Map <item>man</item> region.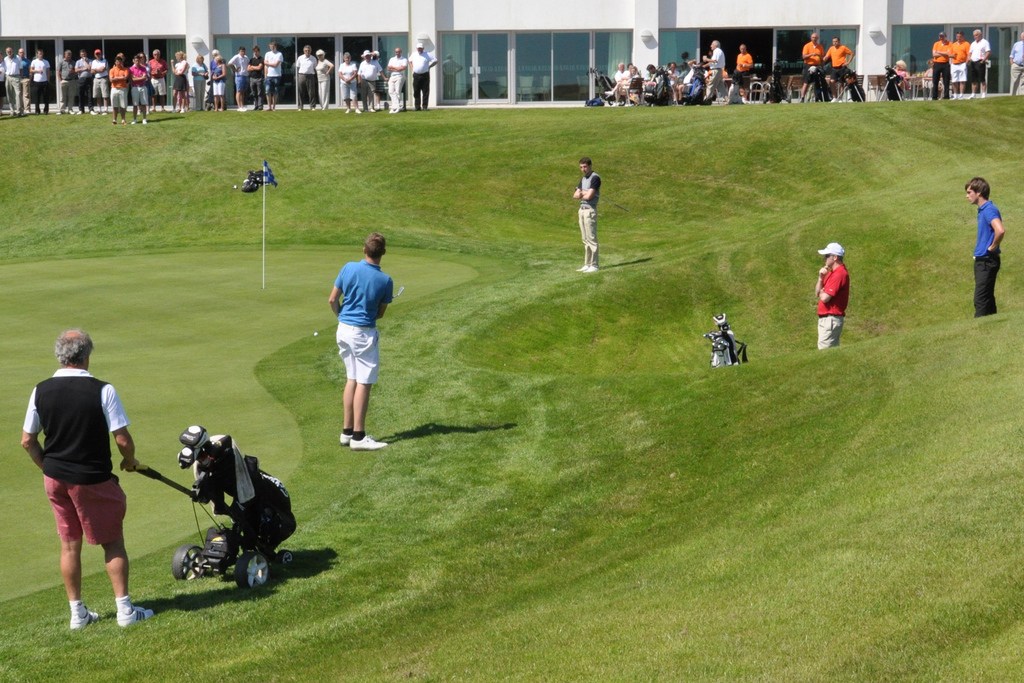
Mapped to l=74, t=49, r=95, b=114.
